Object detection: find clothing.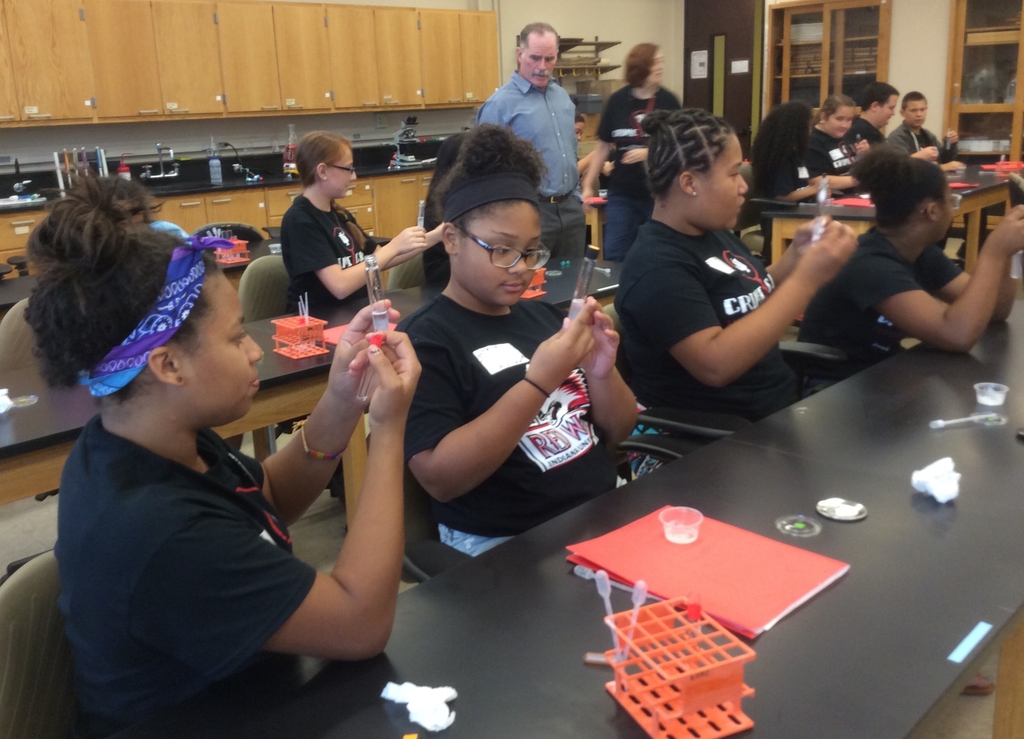
bbox=[772, 158, 829, 206].
